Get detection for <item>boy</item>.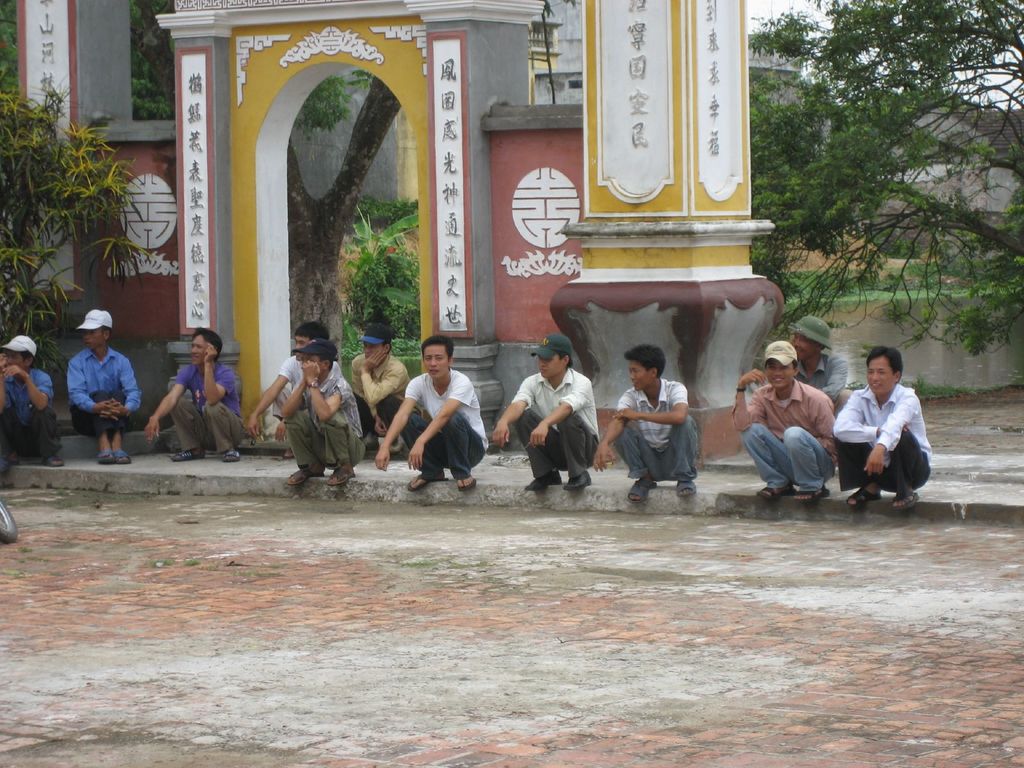
Detection: pyautogui.locateOnScreen(492, 335, 598, 486).
